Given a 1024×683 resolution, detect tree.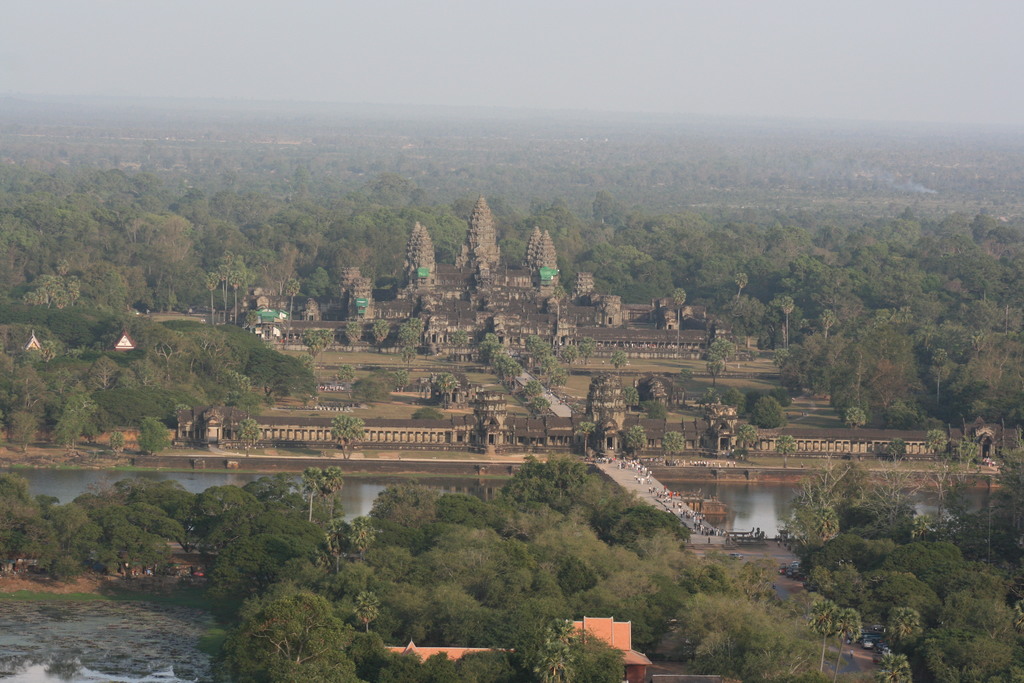
bbox=(641, 399, 666, 429).
